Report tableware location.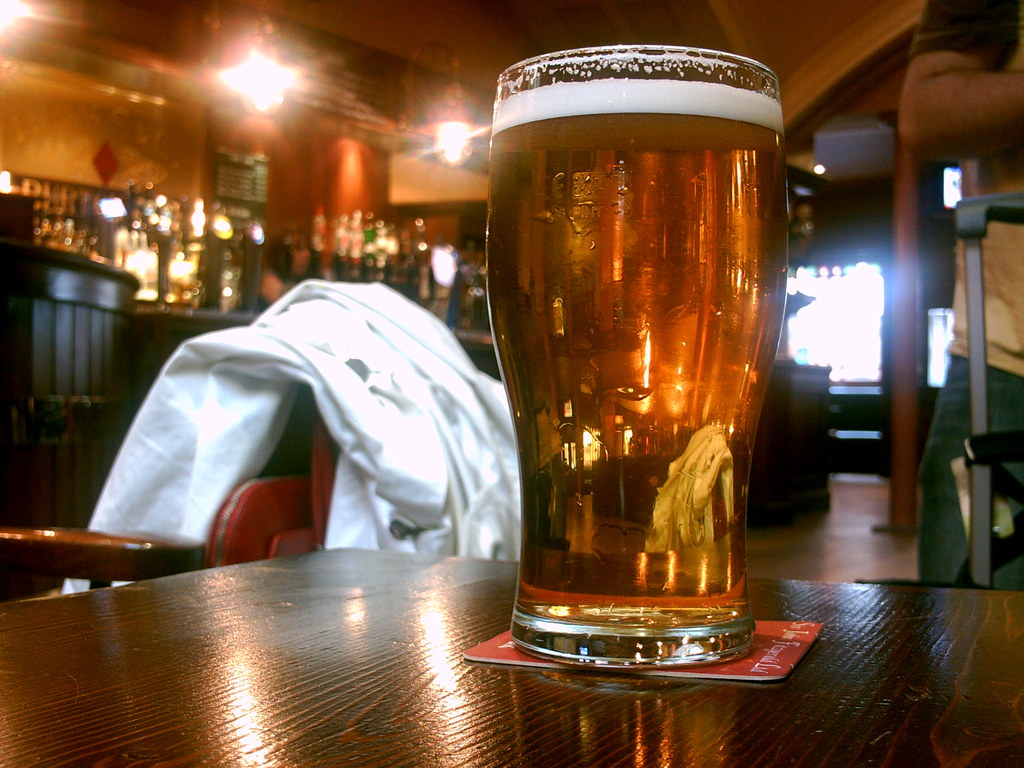
Report: locate(479, 114, 774, 664).
